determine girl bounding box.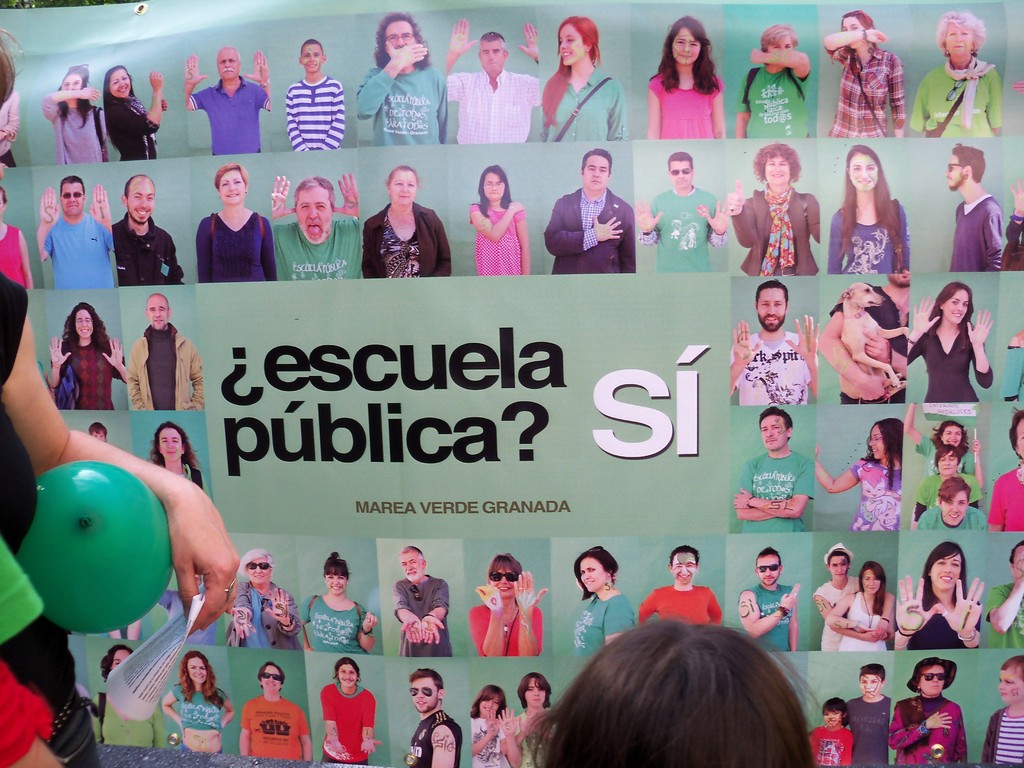
Determined: x1=150, y1=421, x2=212, y2=503.
